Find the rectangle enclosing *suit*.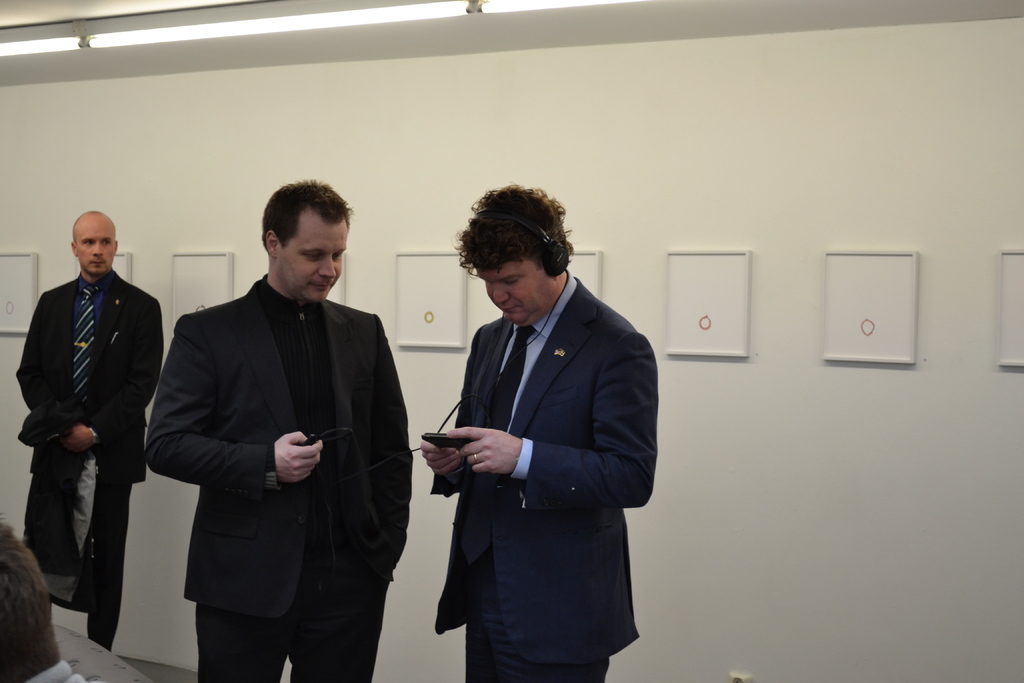
145/273/412/682.
